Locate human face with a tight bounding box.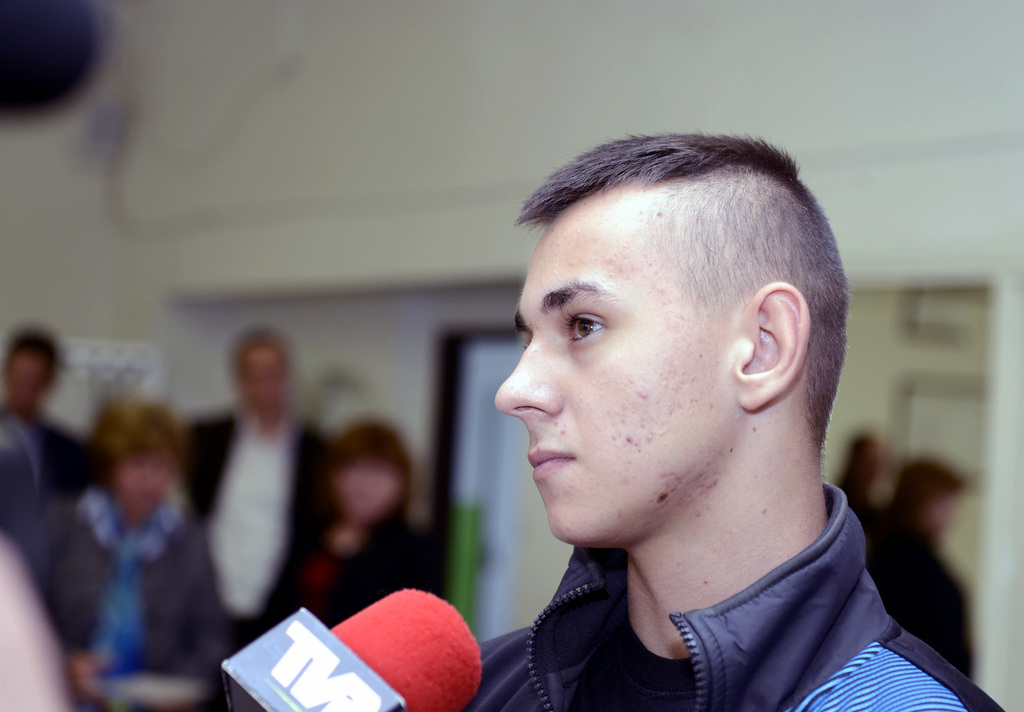
116:449:169:510.
